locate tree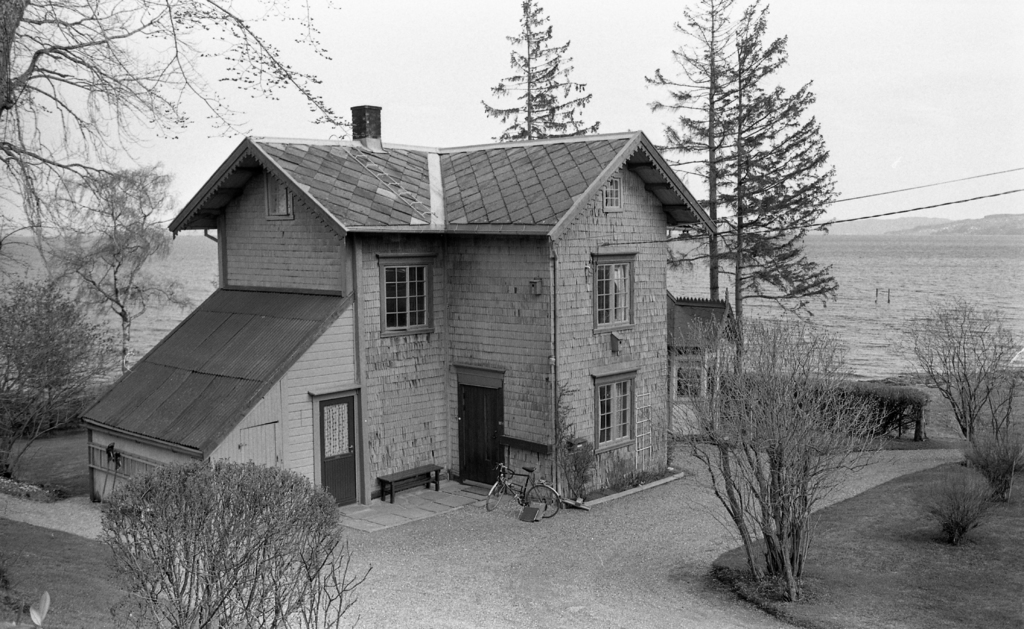
<region>480, 0, 605, 144</region>
